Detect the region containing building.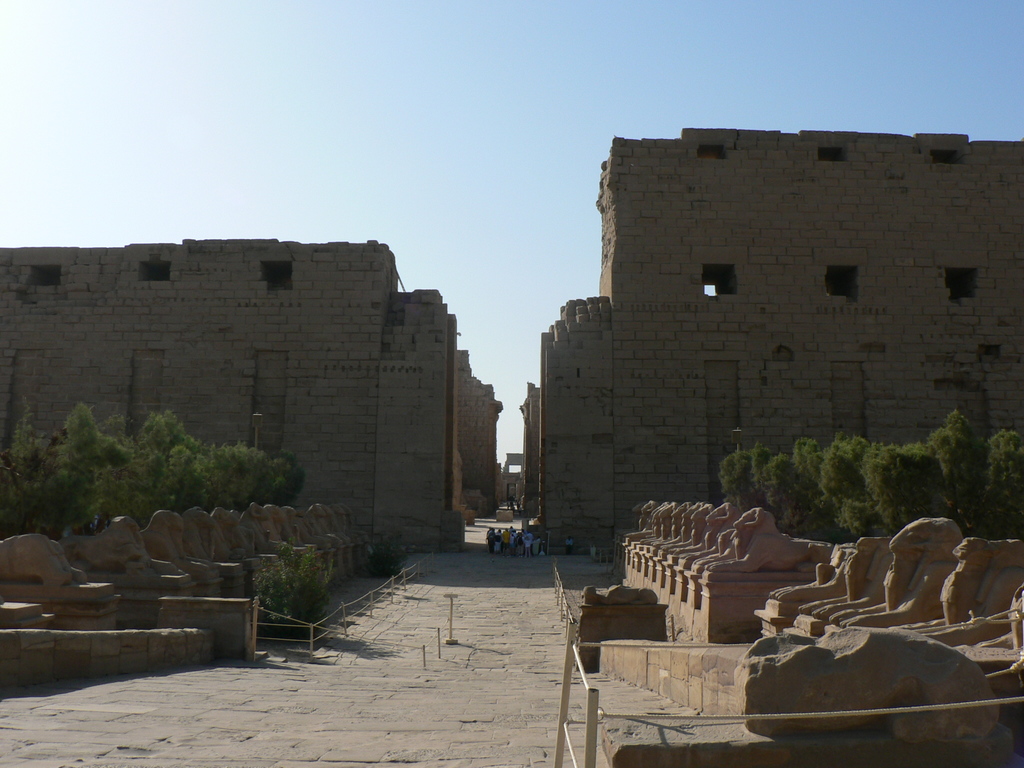
[0, 233, 508, 552].
